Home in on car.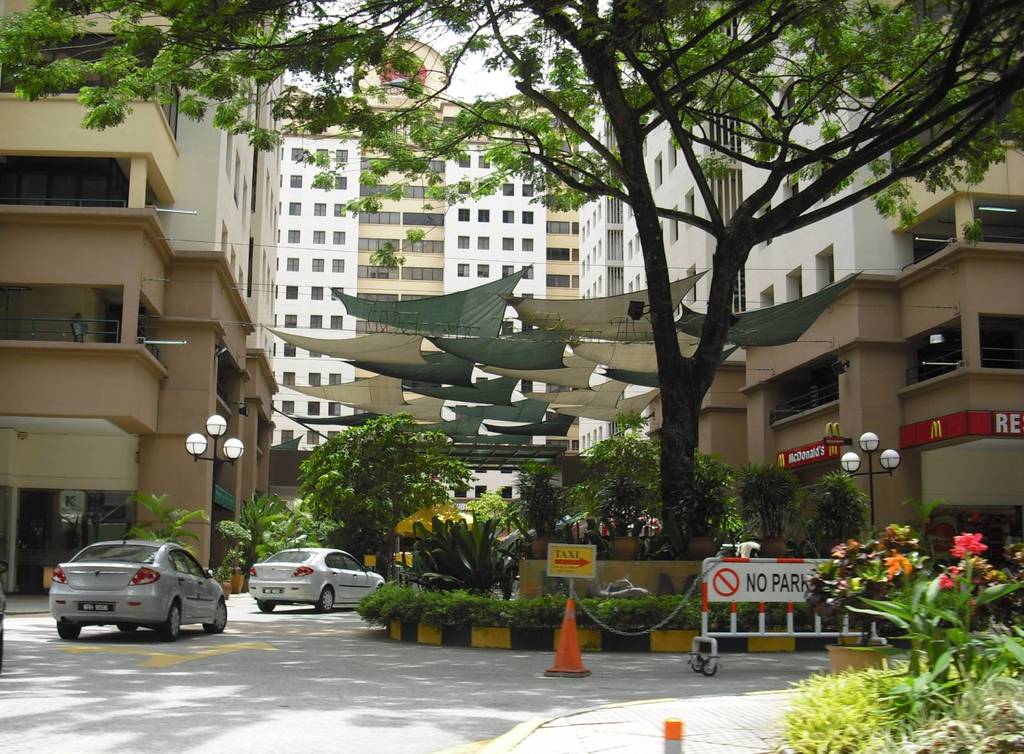
Homed in at detection(245, 548, 391, 617).
